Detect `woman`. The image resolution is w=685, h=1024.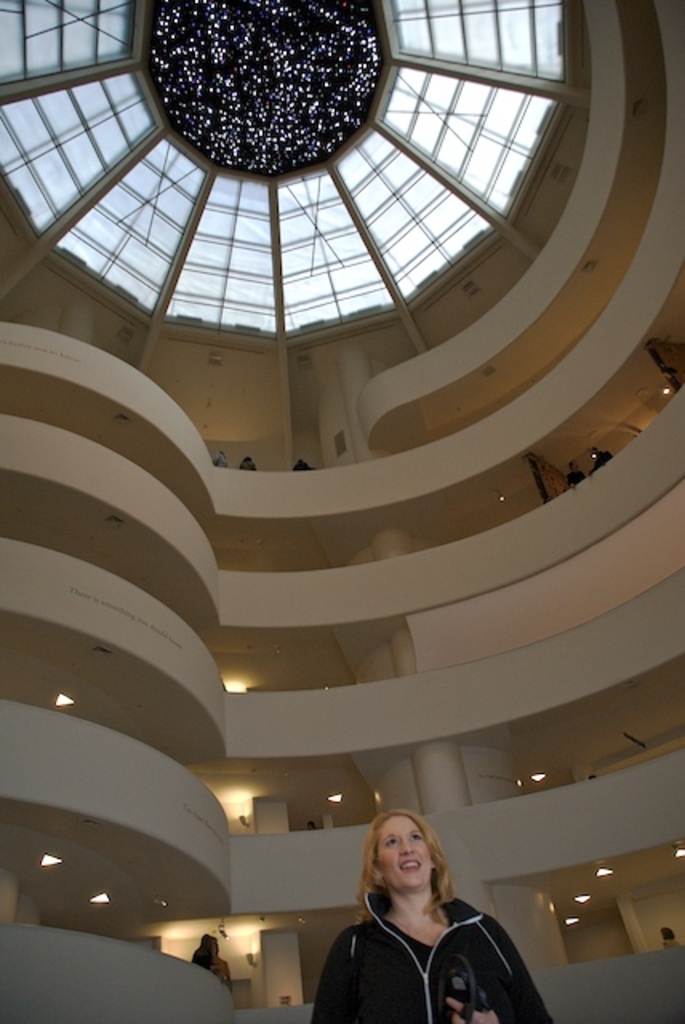
bbox(304, 805, 557, 1023).
